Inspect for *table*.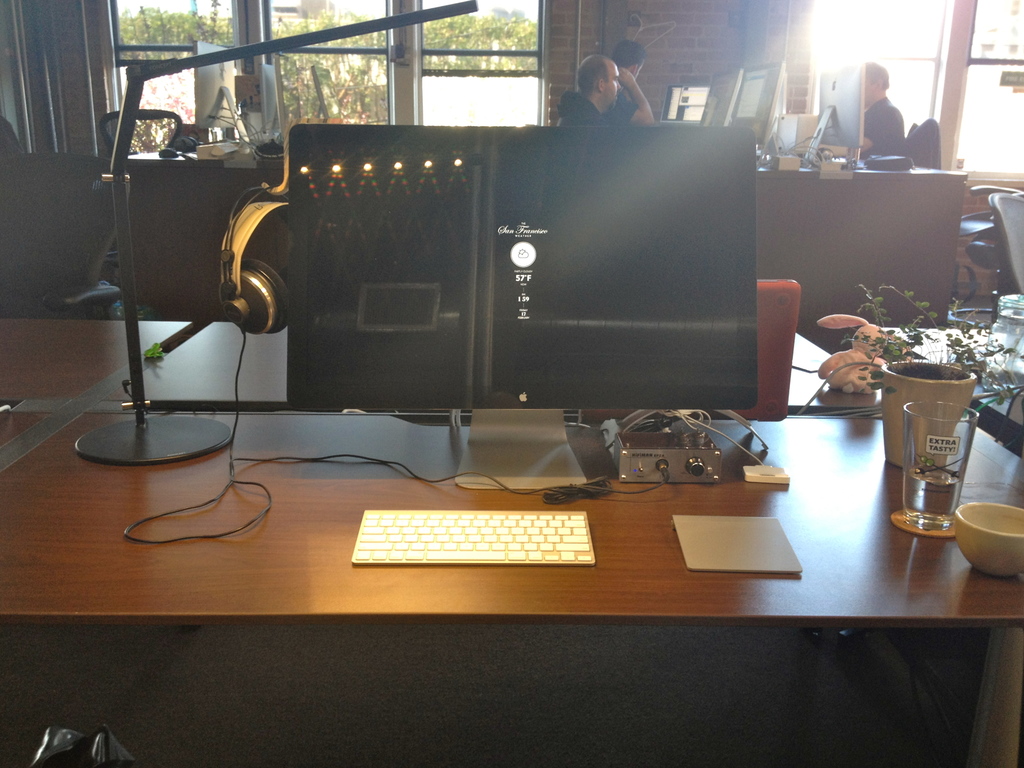
Inspection: (47, 304, 969, 765).
